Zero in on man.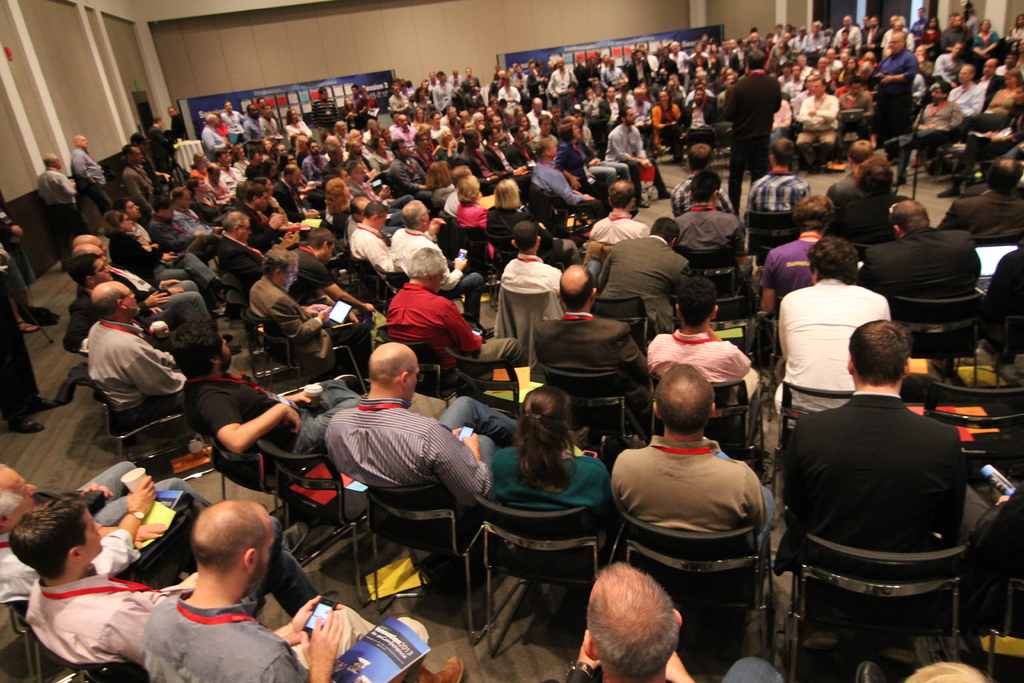
Zeroed in: box(0, 187, 38, 300).
